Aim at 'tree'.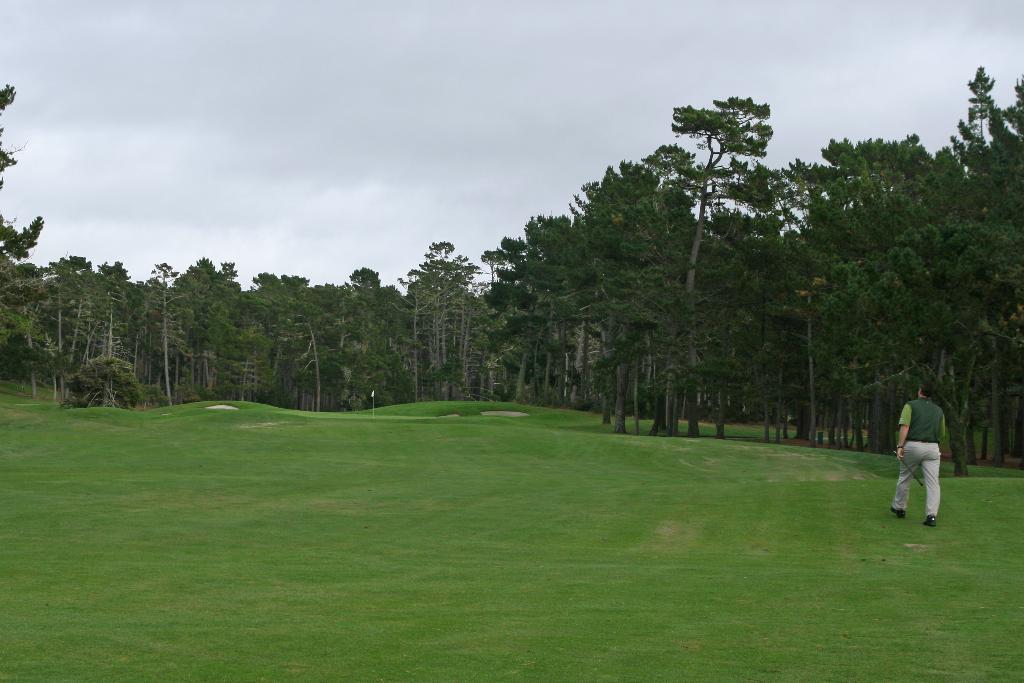
Aimed at 129,259,184,389.
